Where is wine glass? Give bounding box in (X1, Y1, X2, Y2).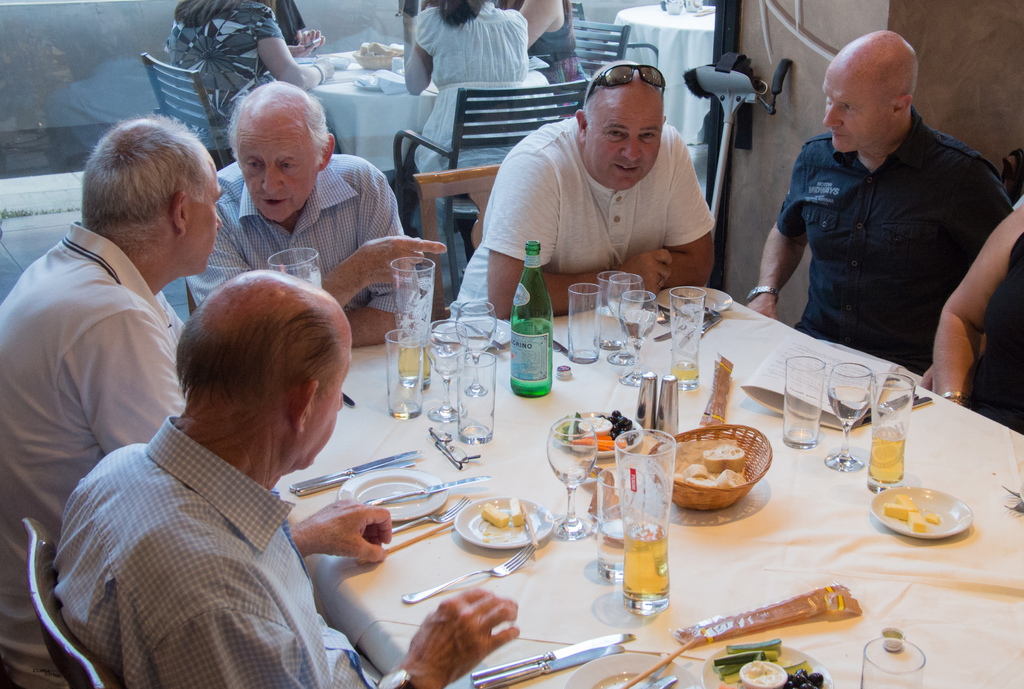
(619, 289, 659, 385).
